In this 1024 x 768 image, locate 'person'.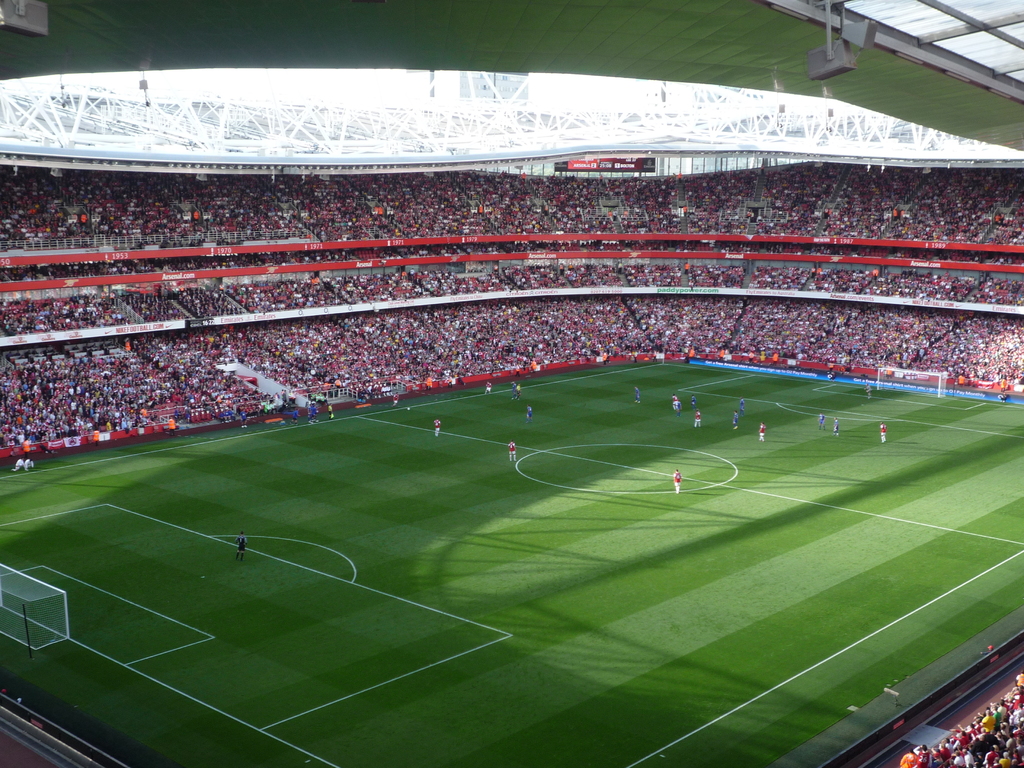
Bounding box: Rect(735, 397, 746, 417).
